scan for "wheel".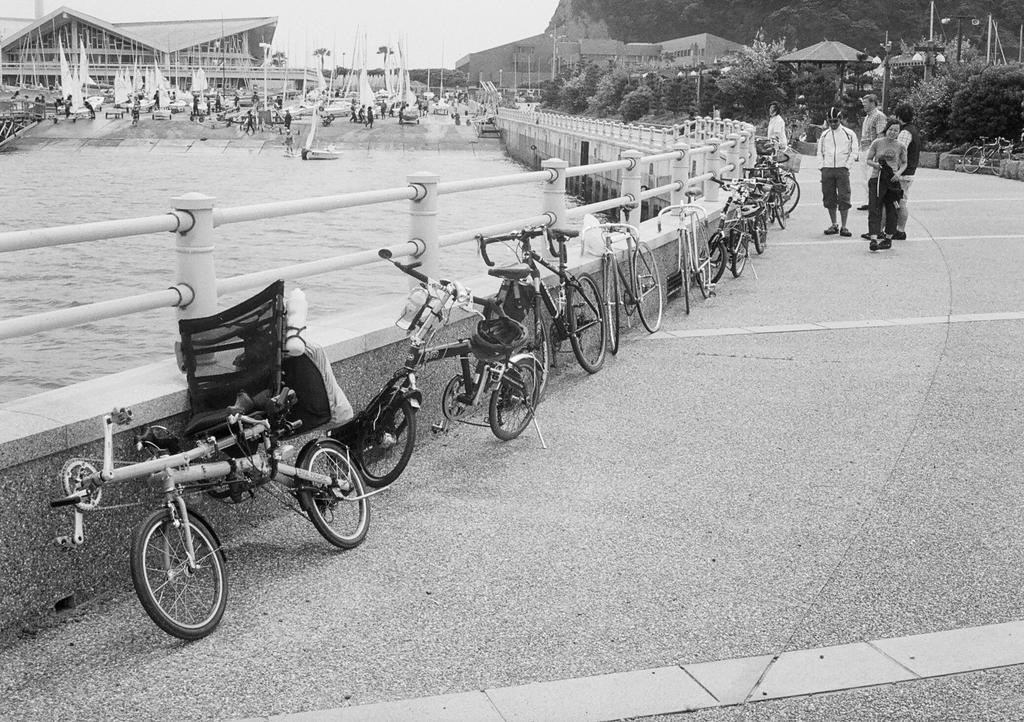
Scan result: detection(772, 191, 786, 227).
